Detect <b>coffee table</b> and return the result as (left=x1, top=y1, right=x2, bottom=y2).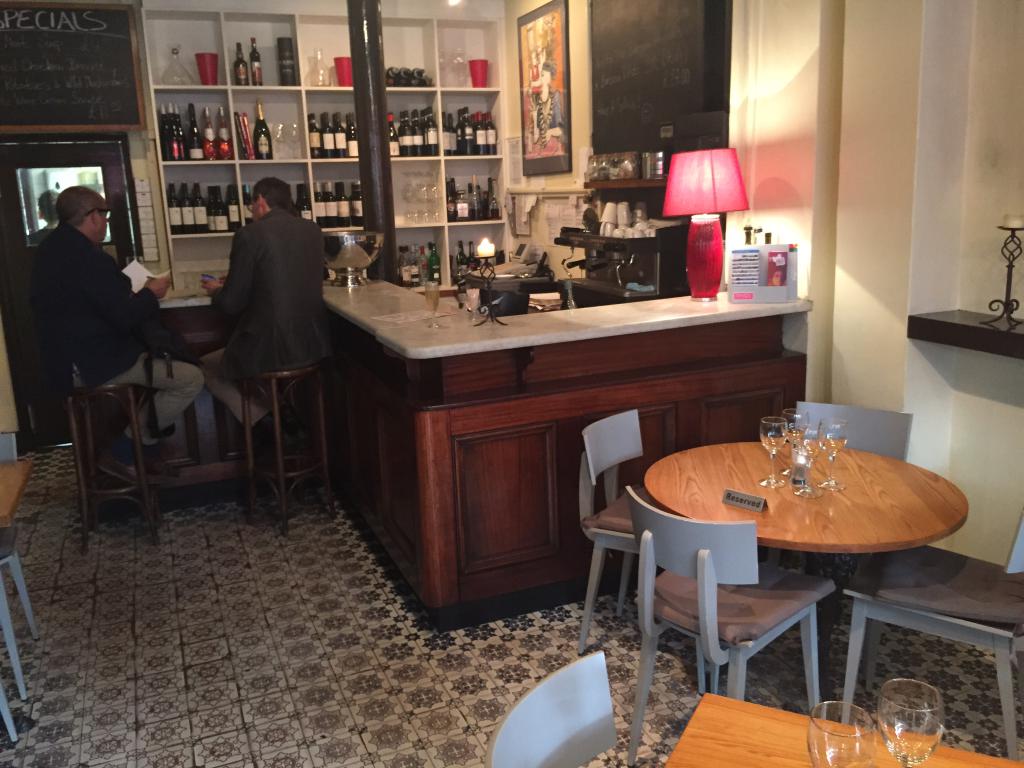
(left=662, top=691, right=1023, bottom=767).
